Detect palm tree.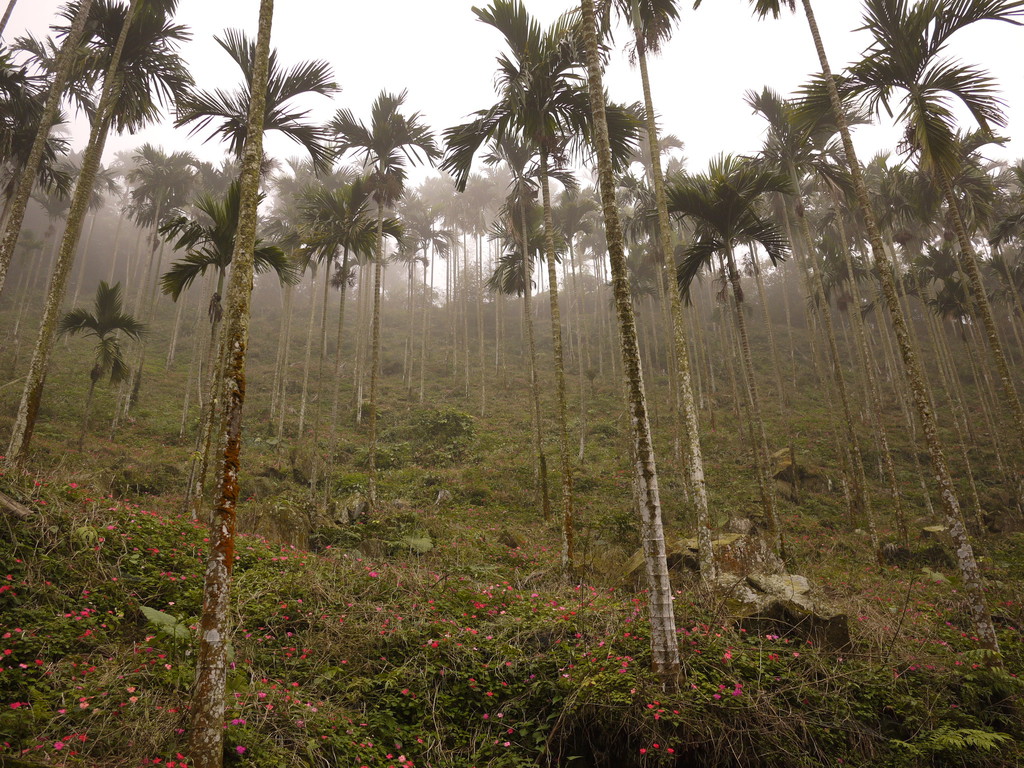
Detected at bbox(471, 2, 593, 581).
